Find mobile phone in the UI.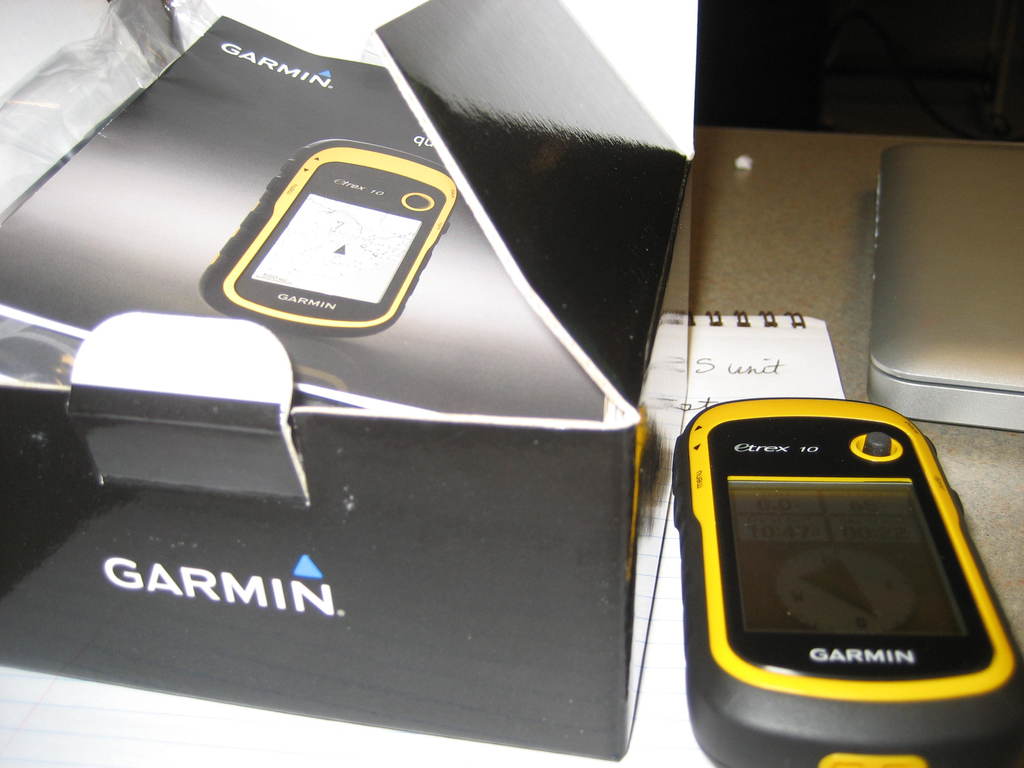
UI element at detection(196, 135, 458, 339).
